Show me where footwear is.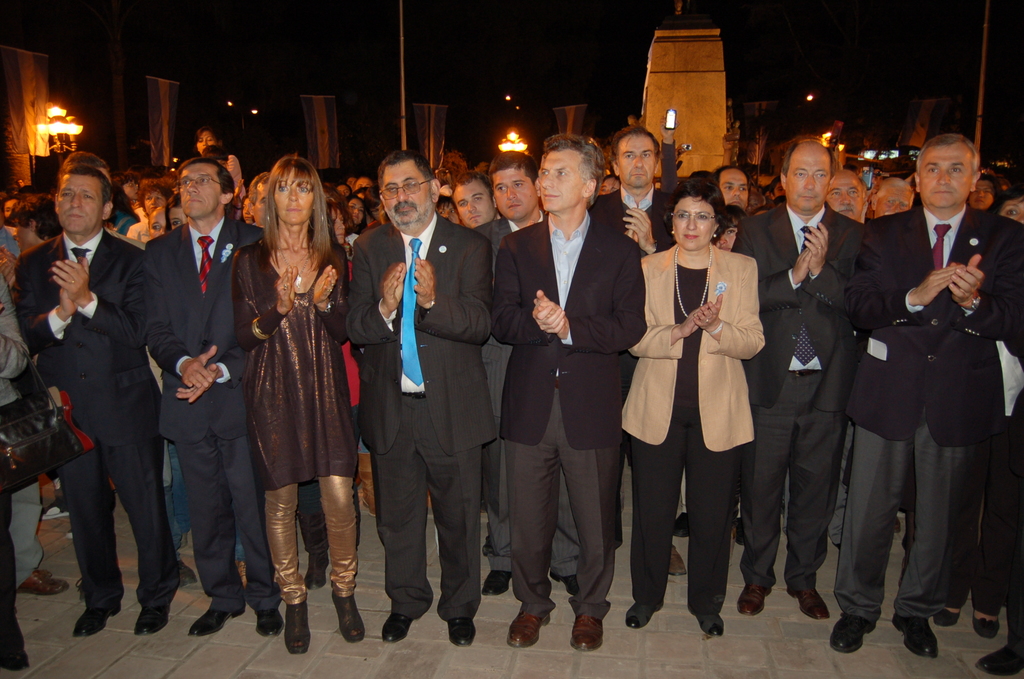
footwear is at crop(972, 609, 1000, 637).
